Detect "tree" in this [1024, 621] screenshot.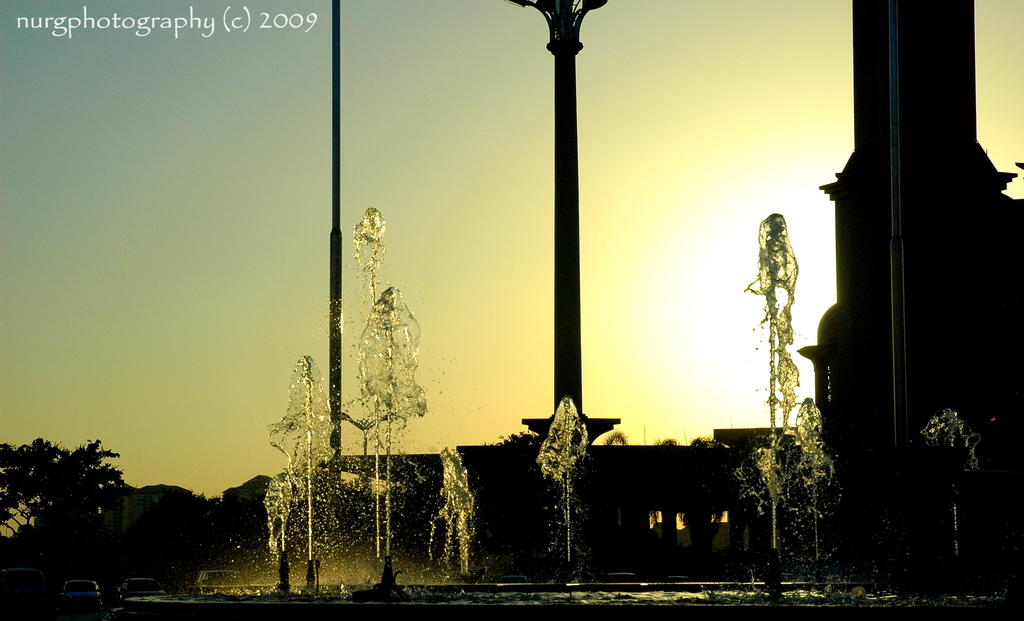
Detection: left=633, top=437, right=683, bottom=563.
